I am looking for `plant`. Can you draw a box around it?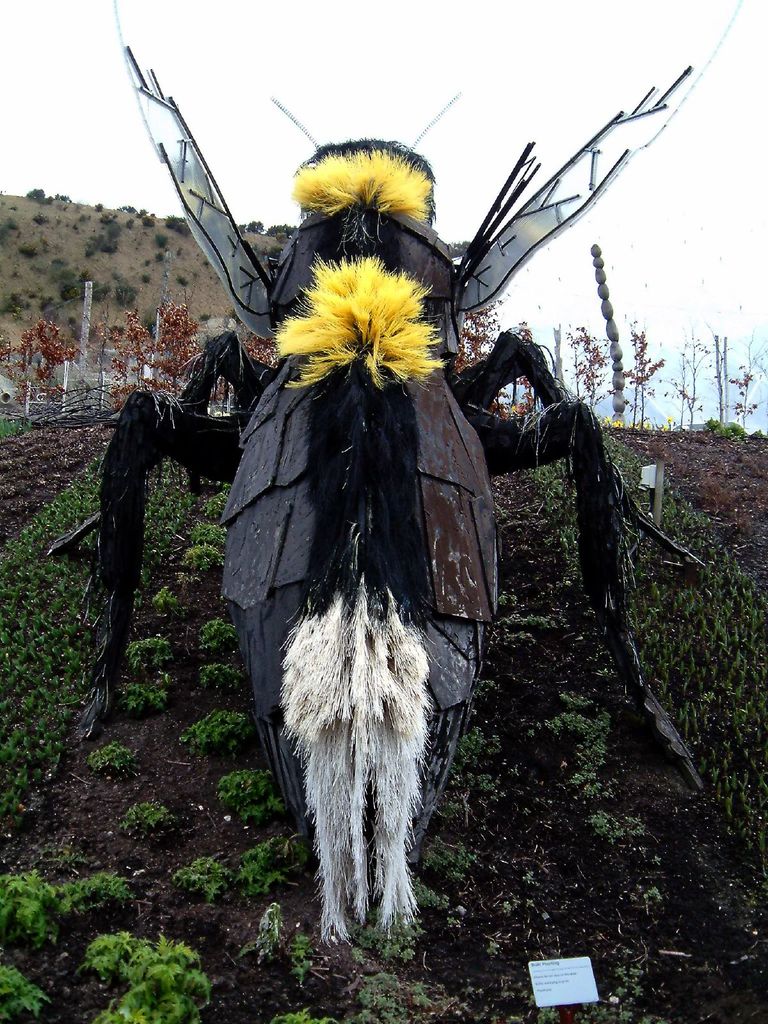
Sure, the bounding box is x1=116 y1=784 x2=207 y2=854.
